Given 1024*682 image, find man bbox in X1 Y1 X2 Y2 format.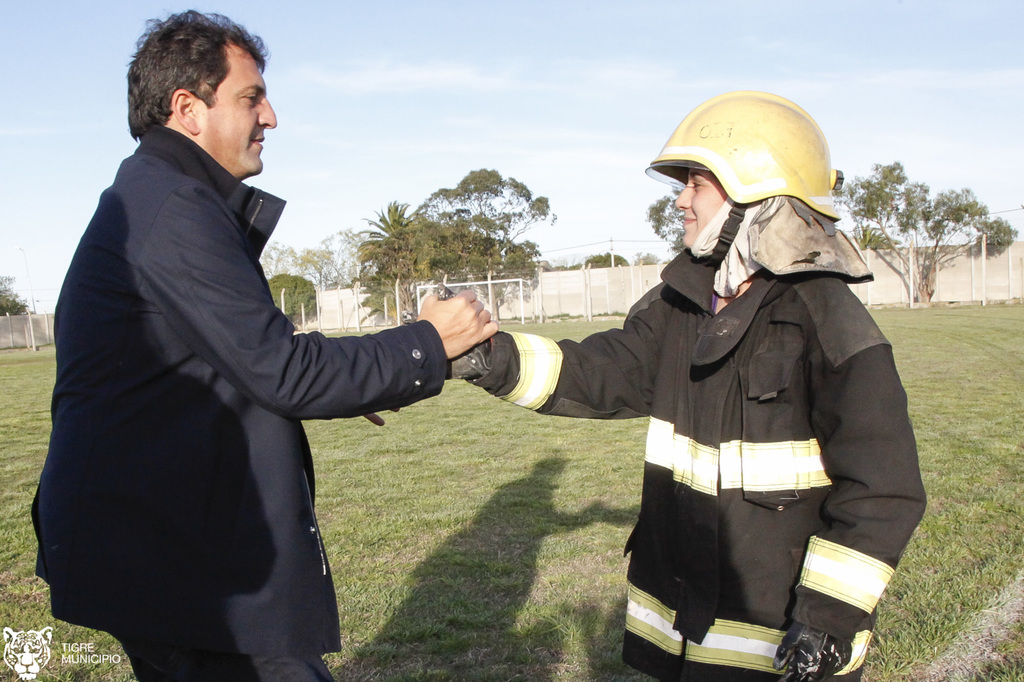
48 75 485 653.
